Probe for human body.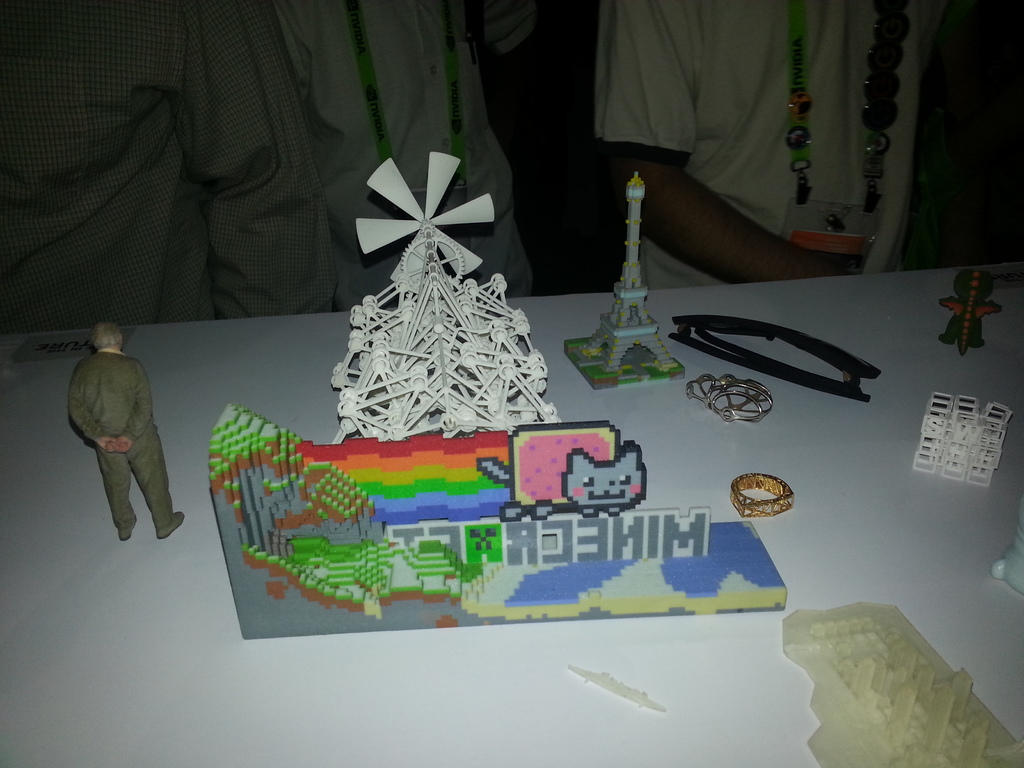
Probe result: bbox=[598, 0, 940, 279].
